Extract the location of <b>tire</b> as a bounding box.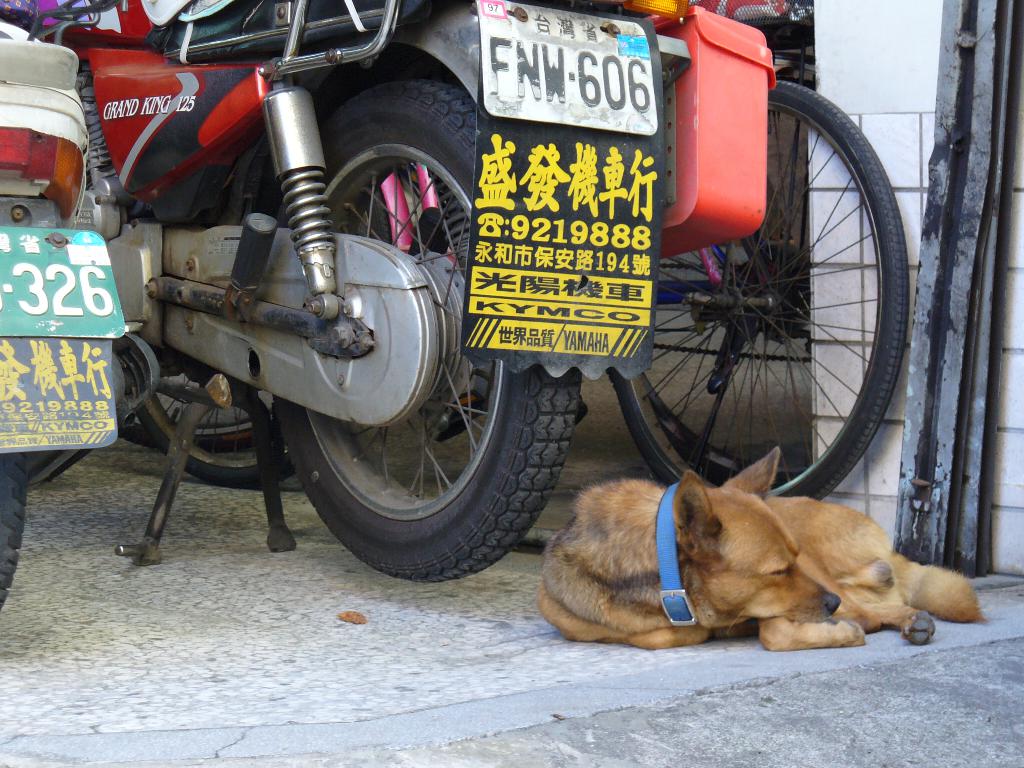
detection(637, 111, 810, 486).
